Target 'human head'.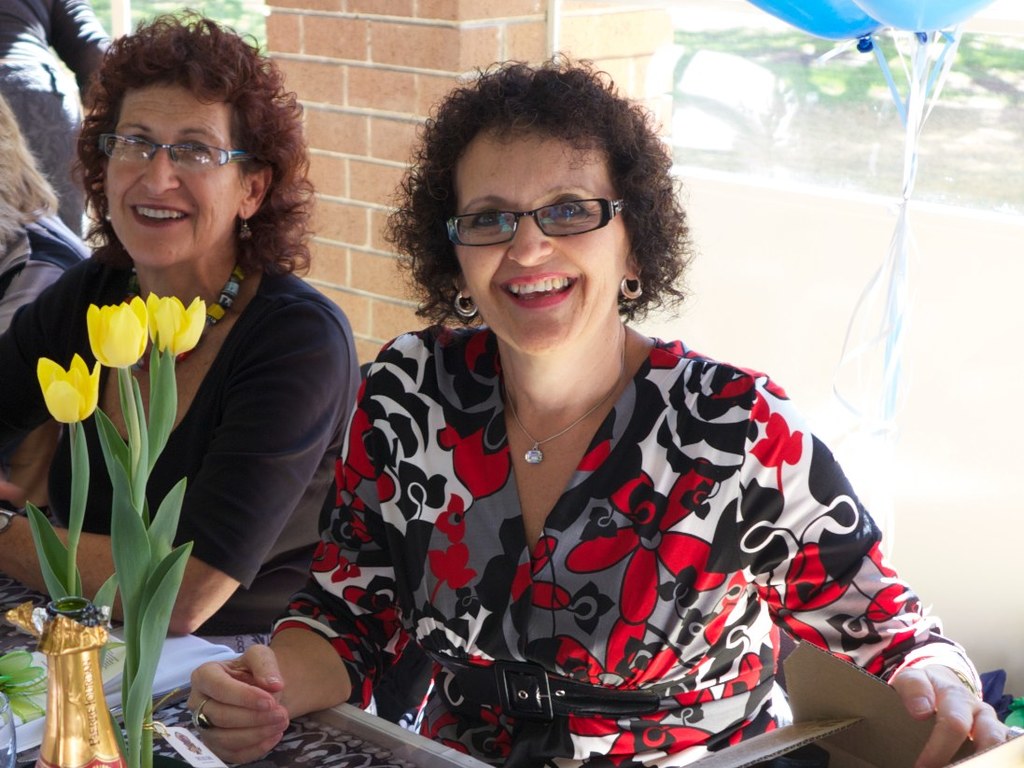
Target region: locate(395, 51, 688, 343).
